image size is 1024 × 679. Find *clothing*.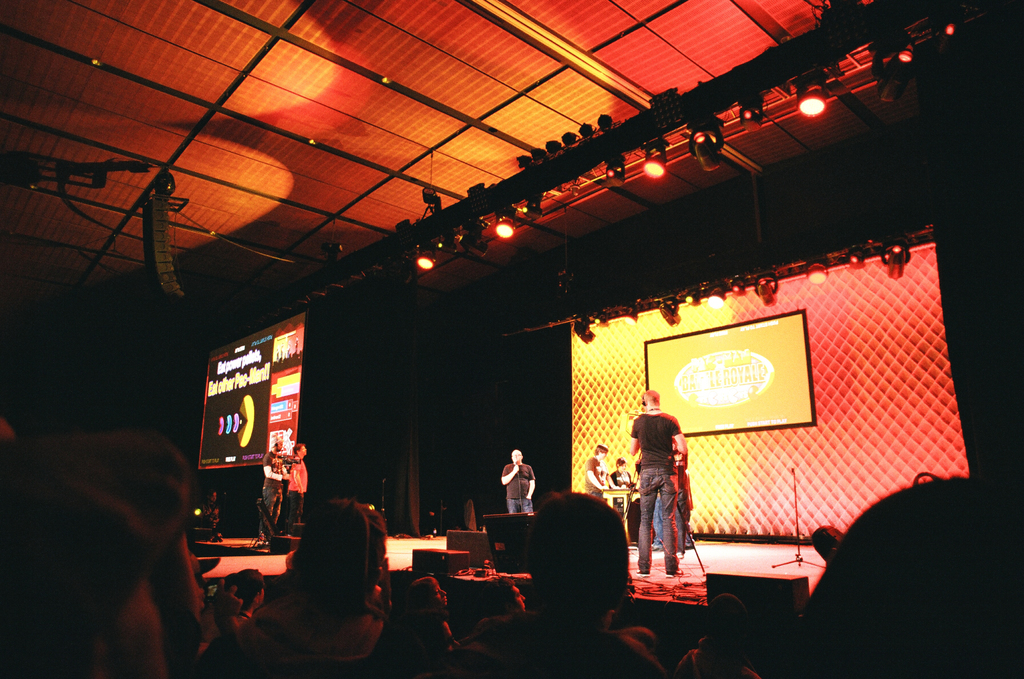
<region>465, 612, 658, 678</region>.
